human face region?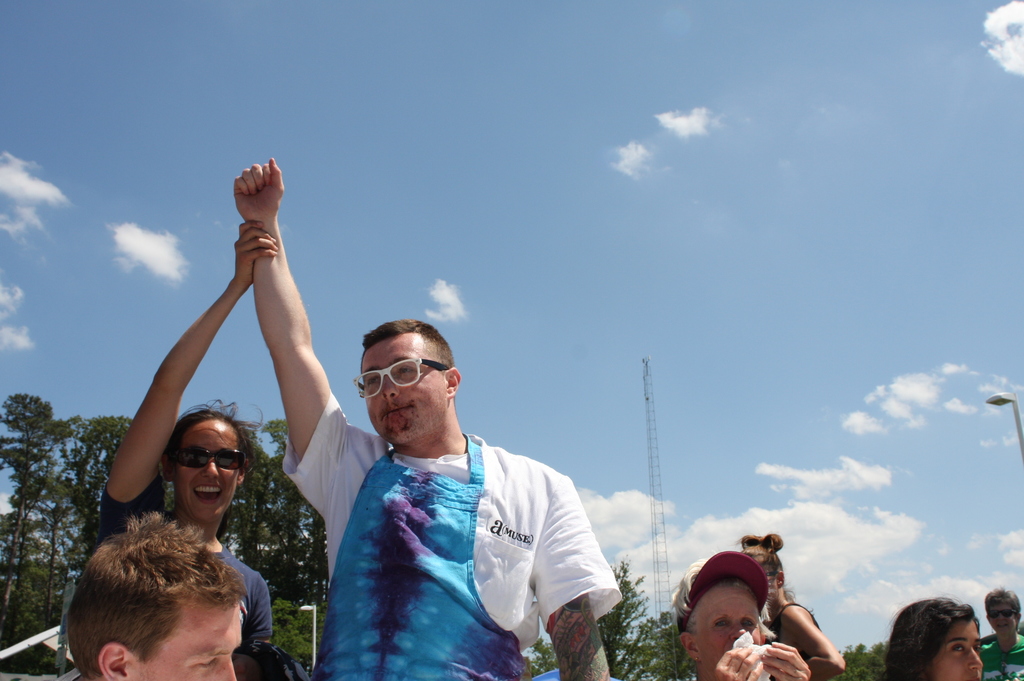
[939, 621, 986, 680]
